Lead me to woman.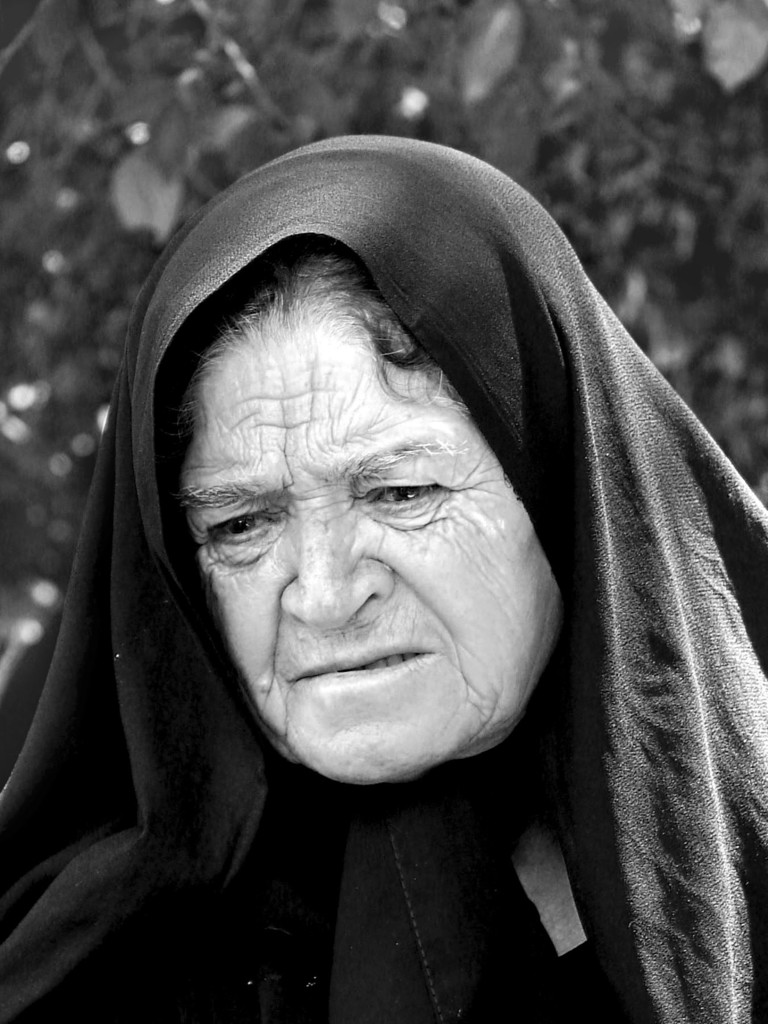
Lead to select_region(30, 113, 748, 987).
